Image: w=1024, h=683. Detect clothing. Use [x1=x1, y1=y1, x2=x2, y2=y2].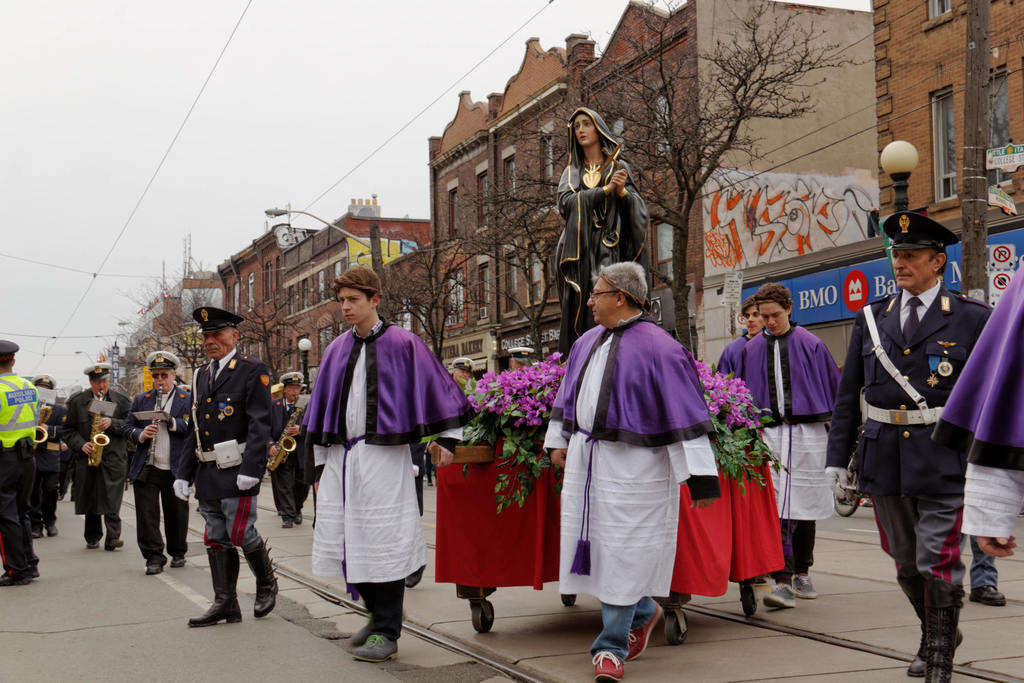
[x1=125, y1=461, x2=190, y2=564].
